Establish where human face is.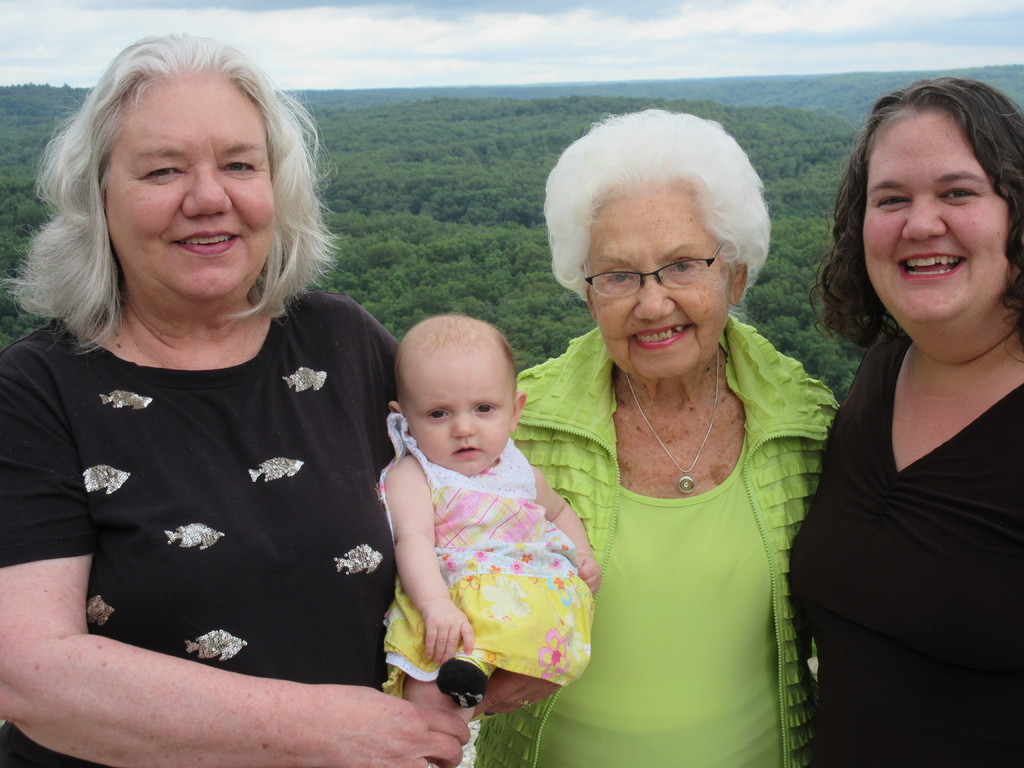
Established at box(106, 84, 275, 303).
